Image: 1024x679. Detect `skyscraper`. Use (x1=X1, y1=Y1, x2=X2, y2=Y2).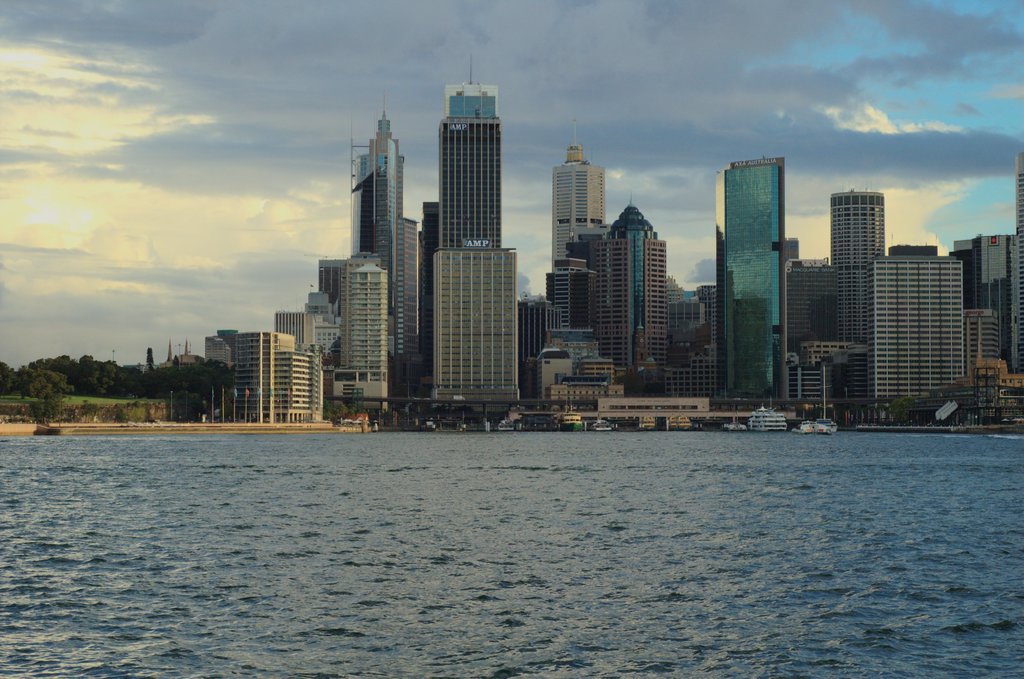
(x1=580, y1=199, x2=672, y2=356).
